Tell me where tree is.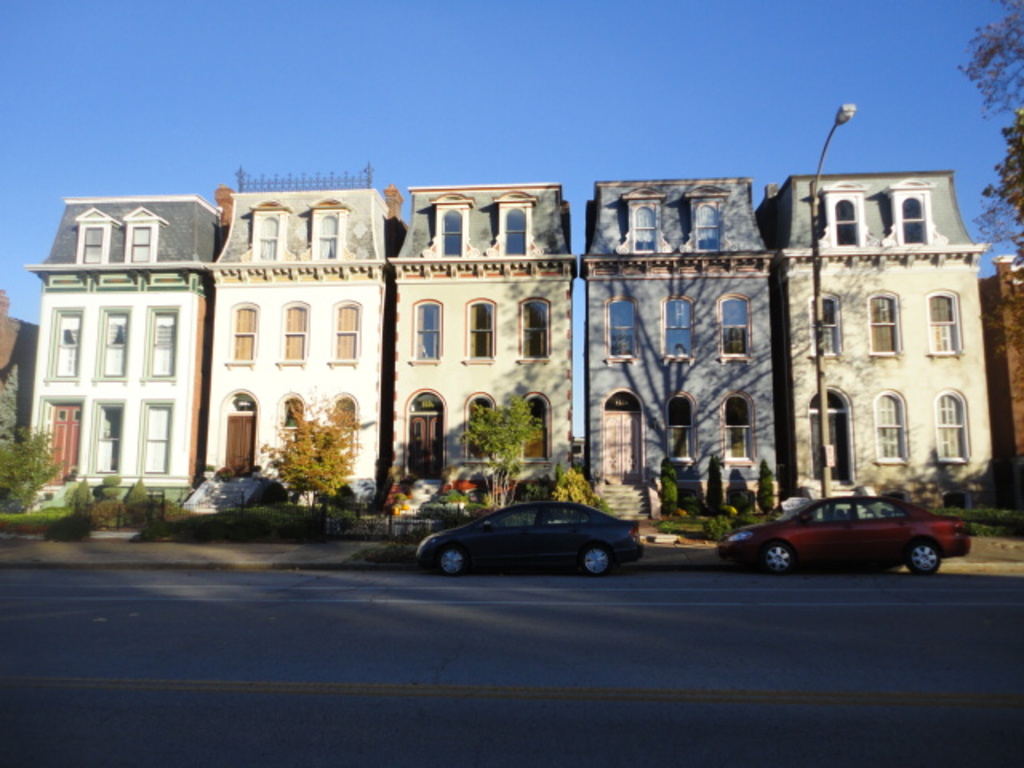
tree is at (949,3,1022,296).
